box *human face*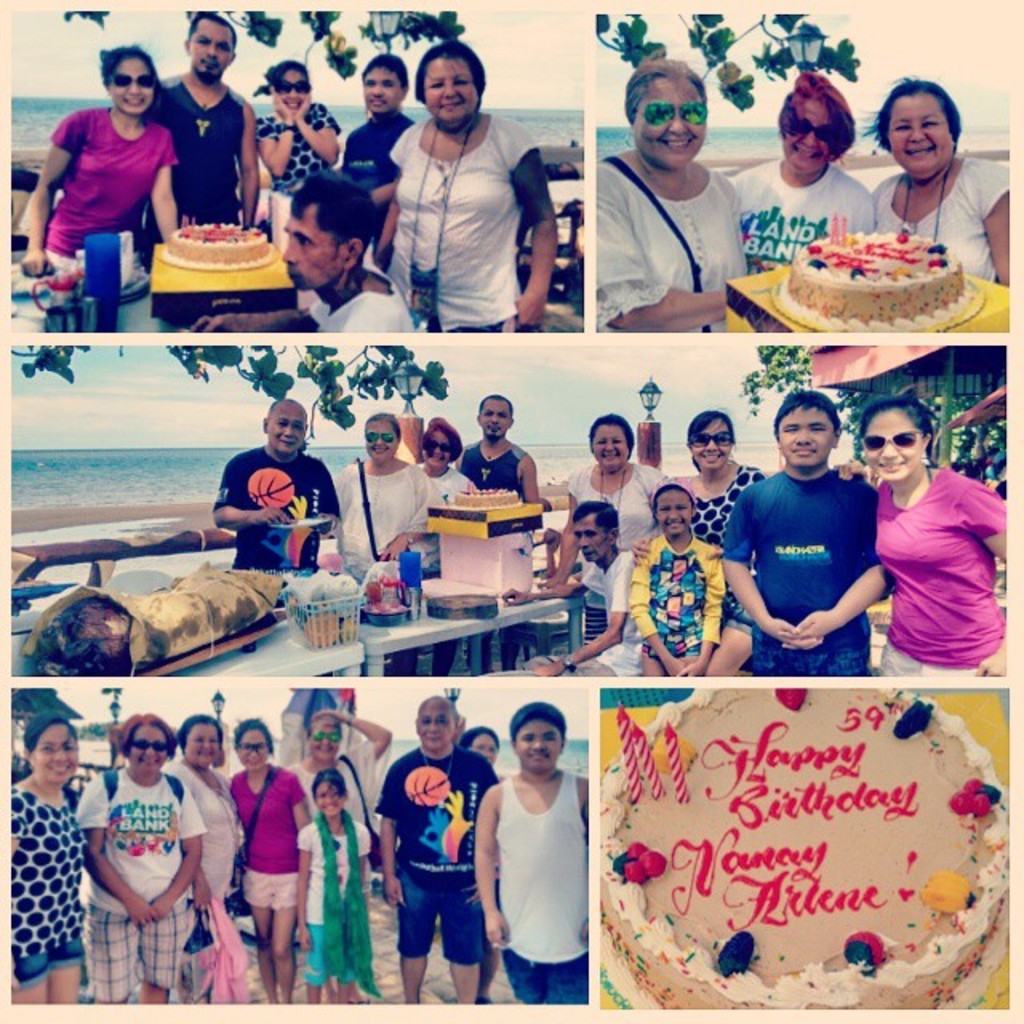
(x1=781, y1=98, x2=827, y2=173)
